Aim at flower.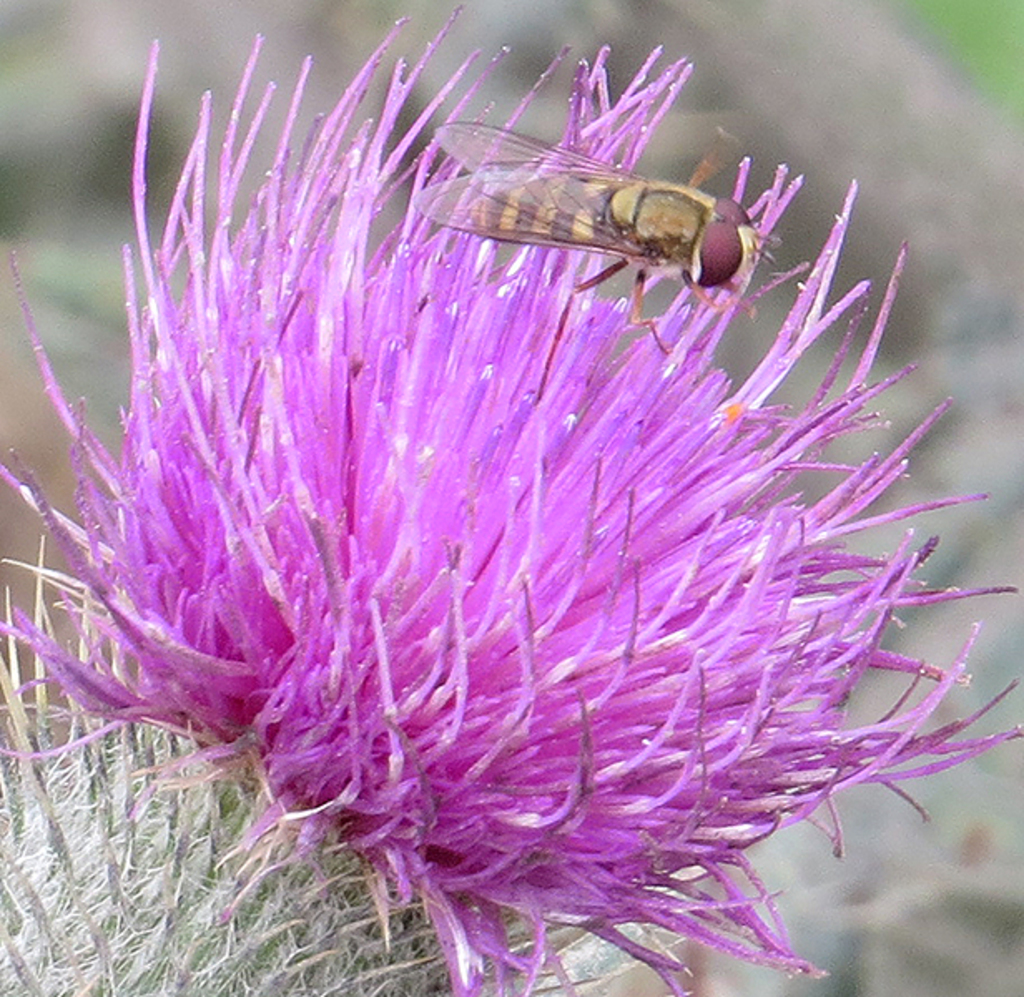
Aimed at detection(0, 3, 1022, 995).
